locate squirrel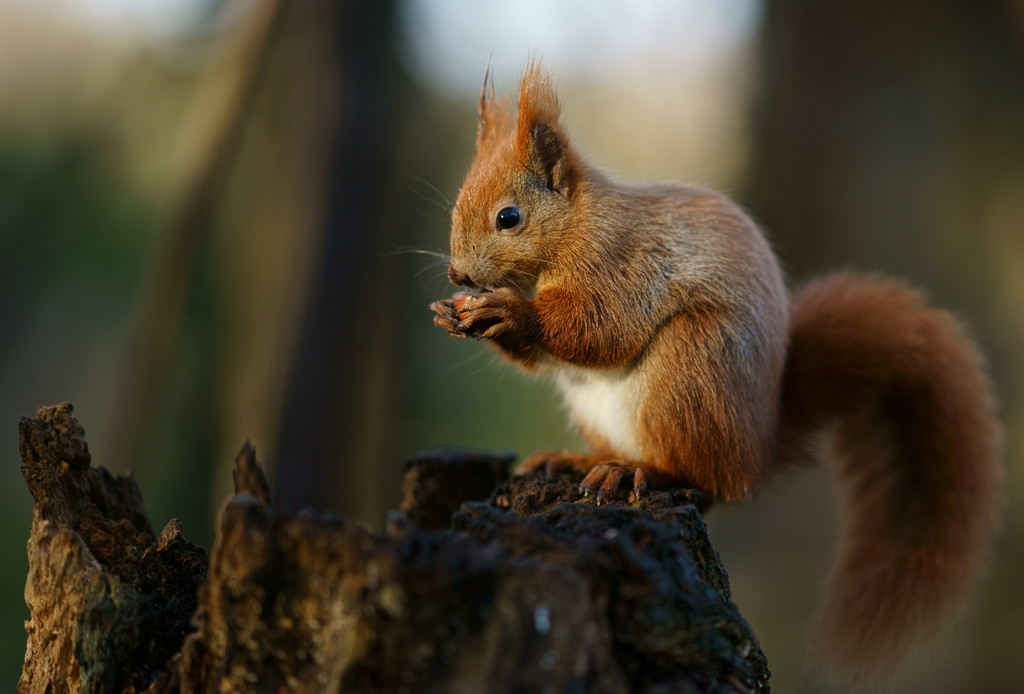
l=378, t=45, r=1007, b=693
